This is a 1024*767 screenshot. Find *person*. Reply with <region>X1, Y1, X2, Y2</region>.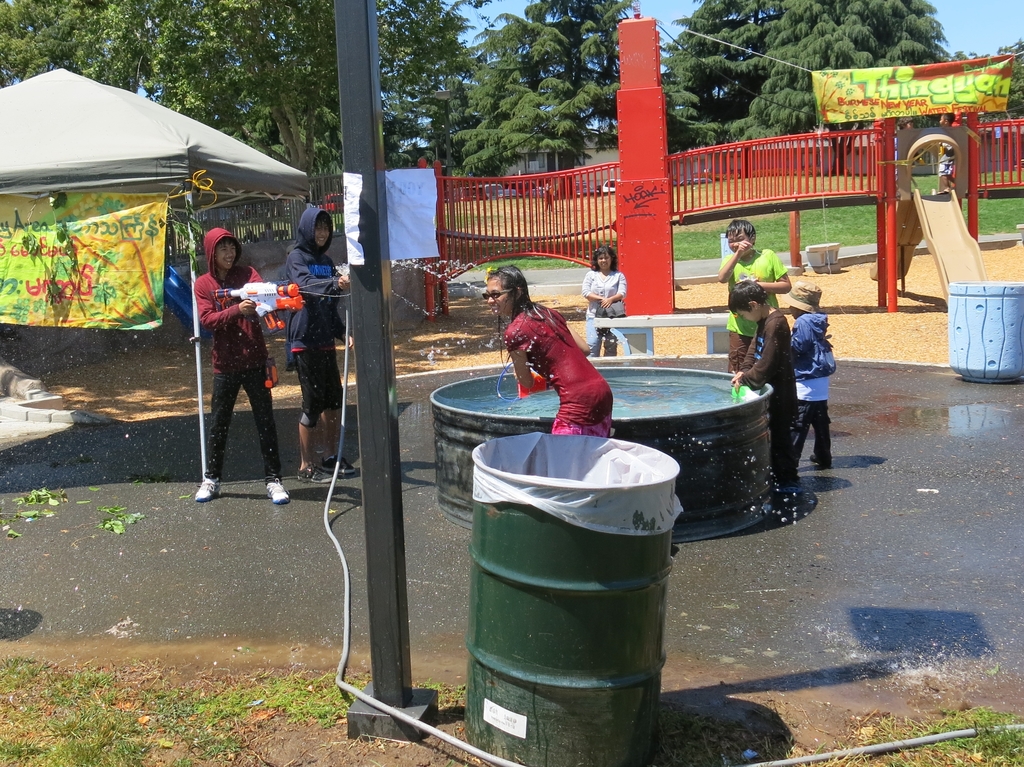
<region>493, 277, 625, 456</region>.
